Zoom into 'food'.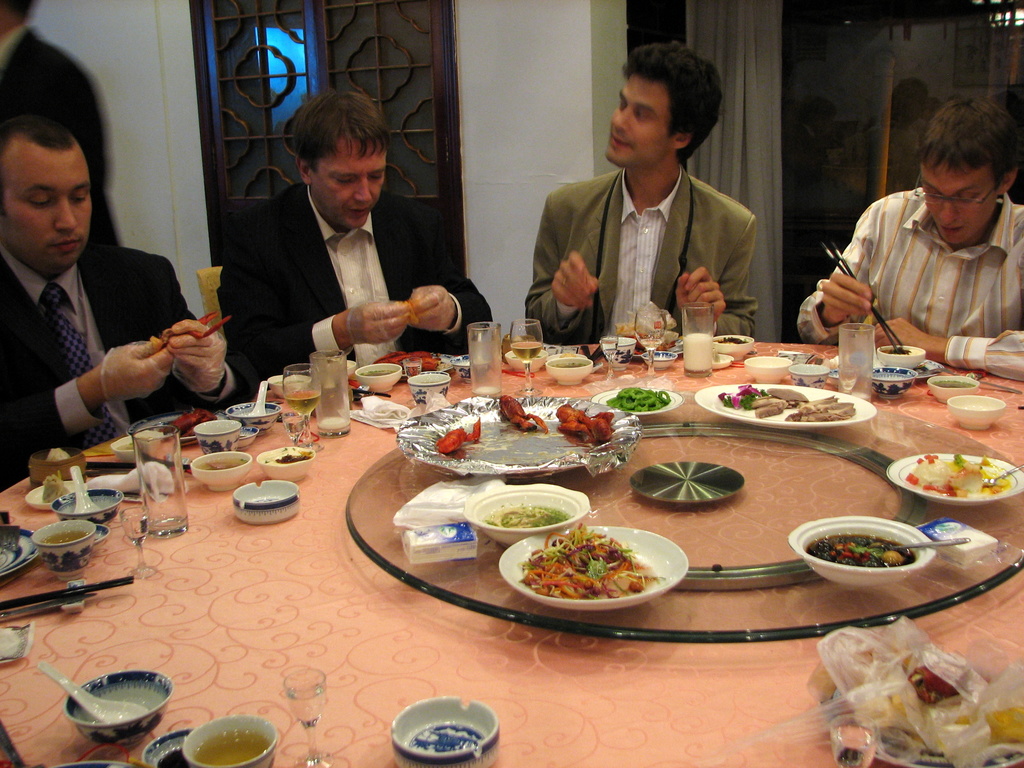
Zoom target: 267 449 312 468.
